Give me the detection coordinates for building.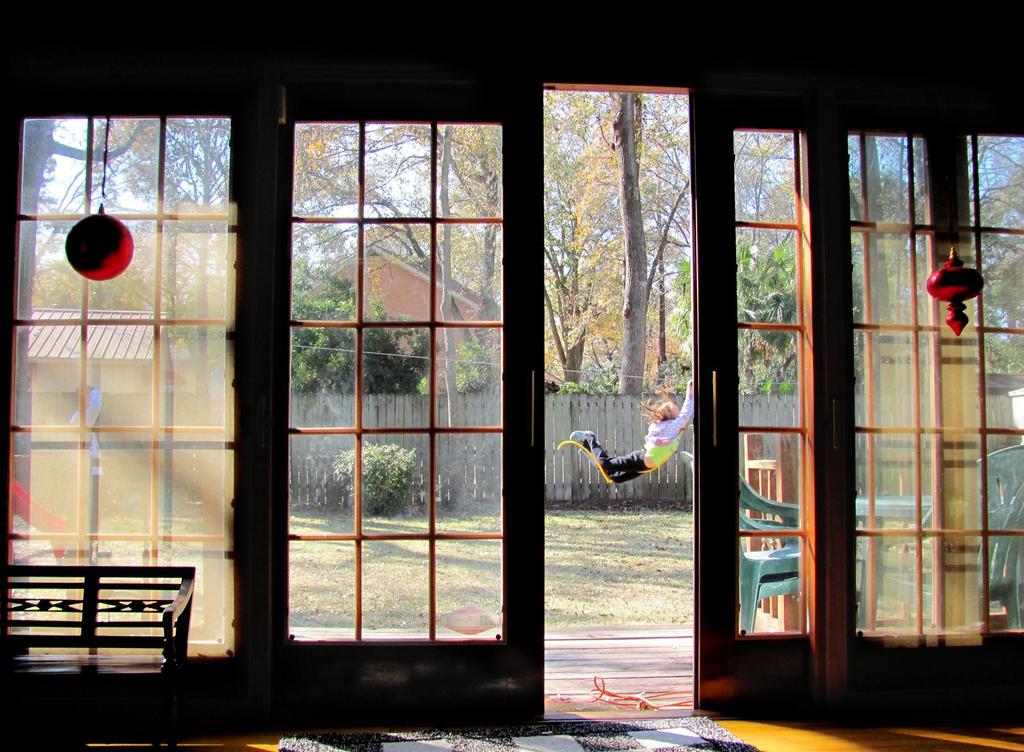
l=295, t=242, r=508, b=391.
